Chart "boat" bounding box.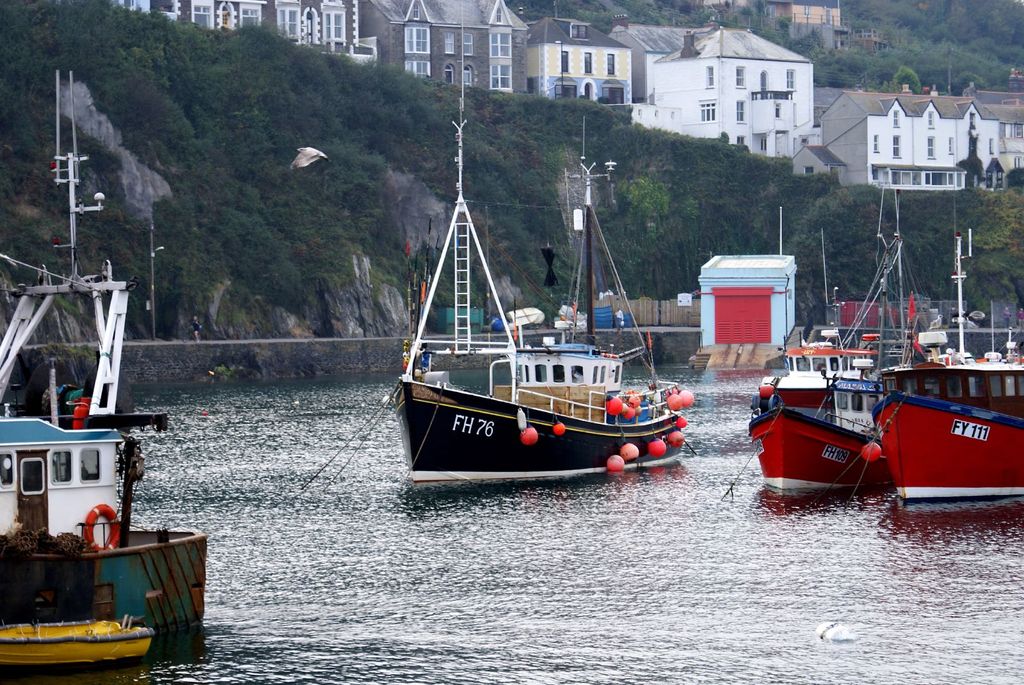
Charted: <region>742, 184, 897, 493</region>.
